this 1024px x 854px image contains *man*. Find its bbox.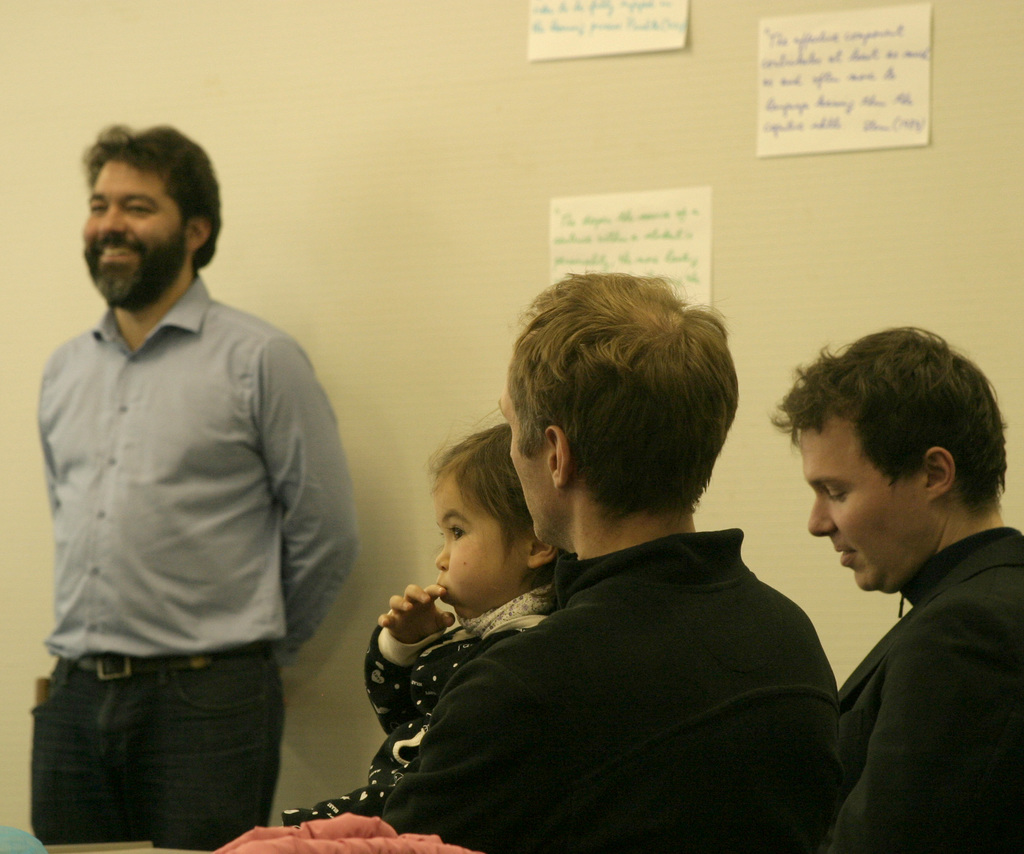
x1=362, y1=272, x2=850, y2=853.
